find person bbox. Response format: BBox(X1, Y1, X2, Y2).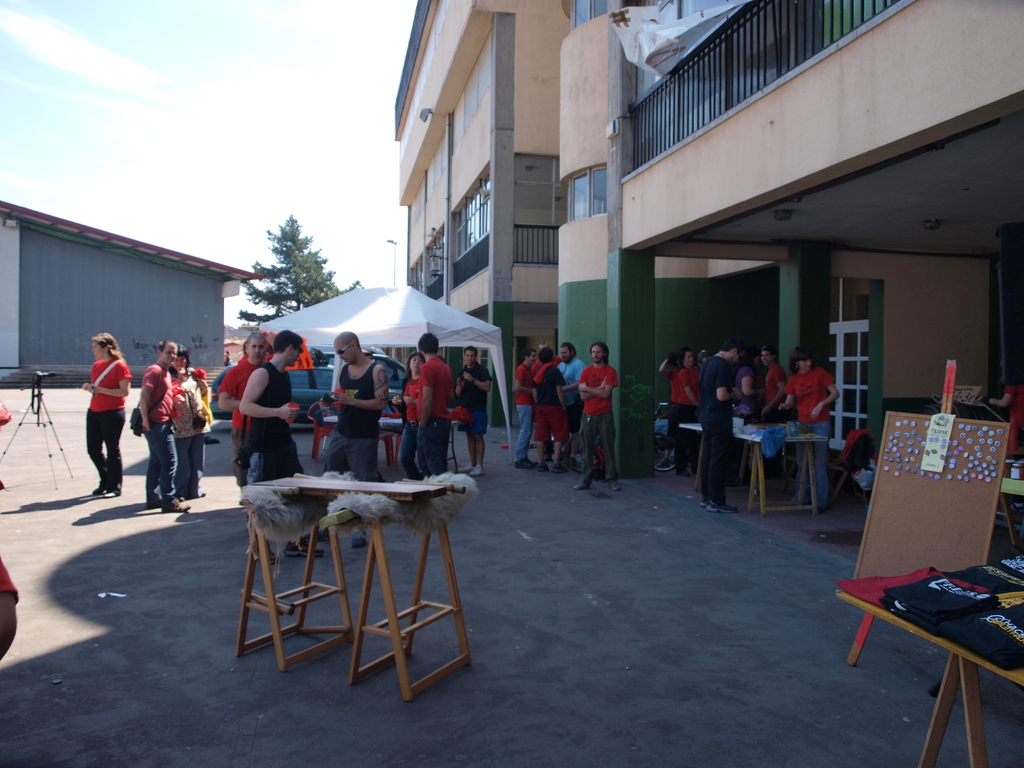
BBox(417, 332, 454, 482).
